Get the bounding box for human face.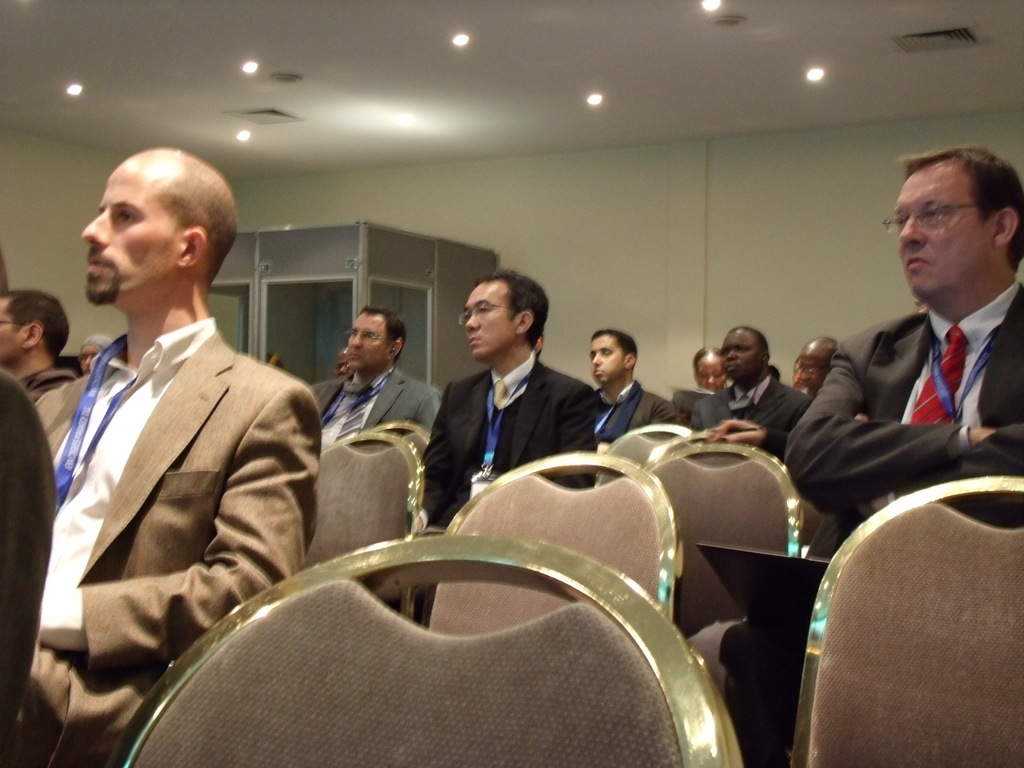
[348,310,385,369].
